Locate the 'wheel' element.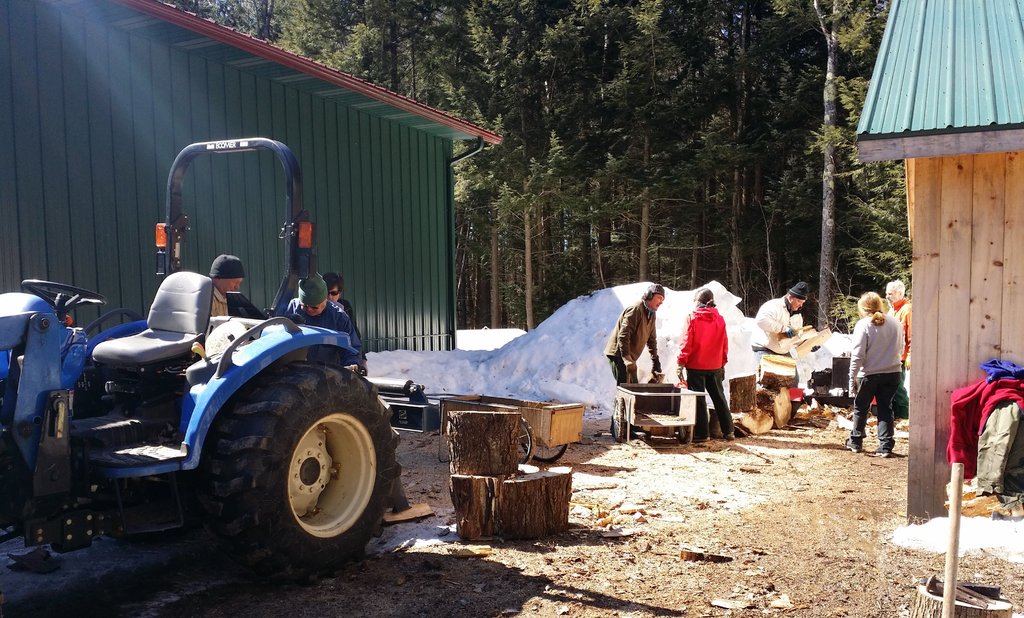
Element bbox: bbox(678, 422, 690, 444).
